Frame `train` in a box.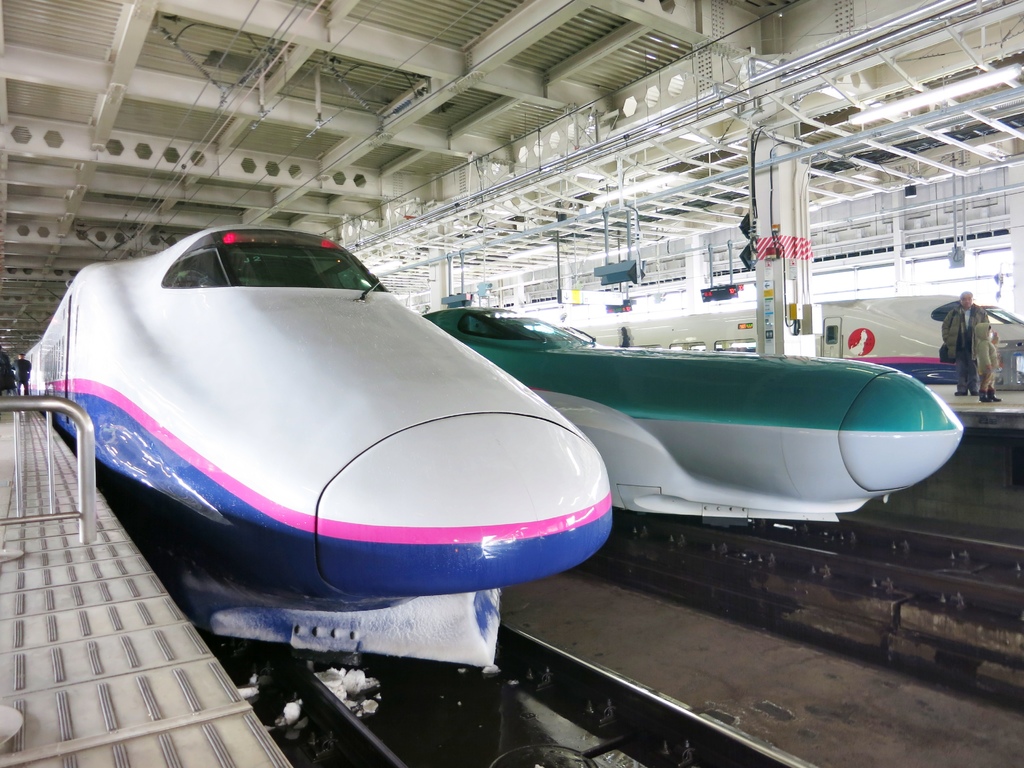
419:294:964:526.
